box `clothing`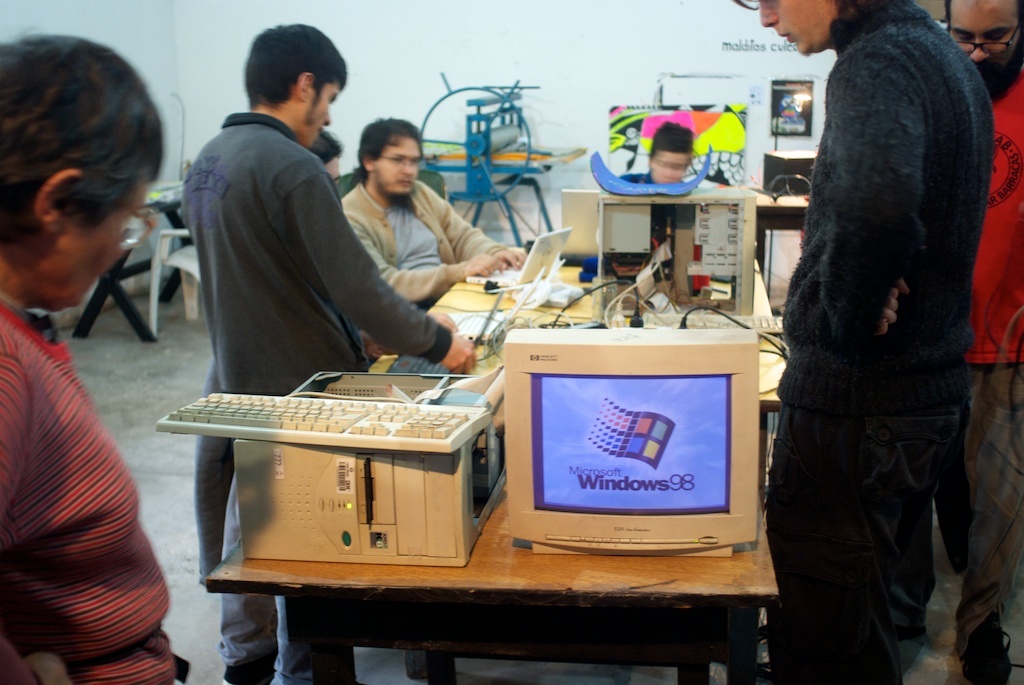
l=342, t=186, r=510, b=306
